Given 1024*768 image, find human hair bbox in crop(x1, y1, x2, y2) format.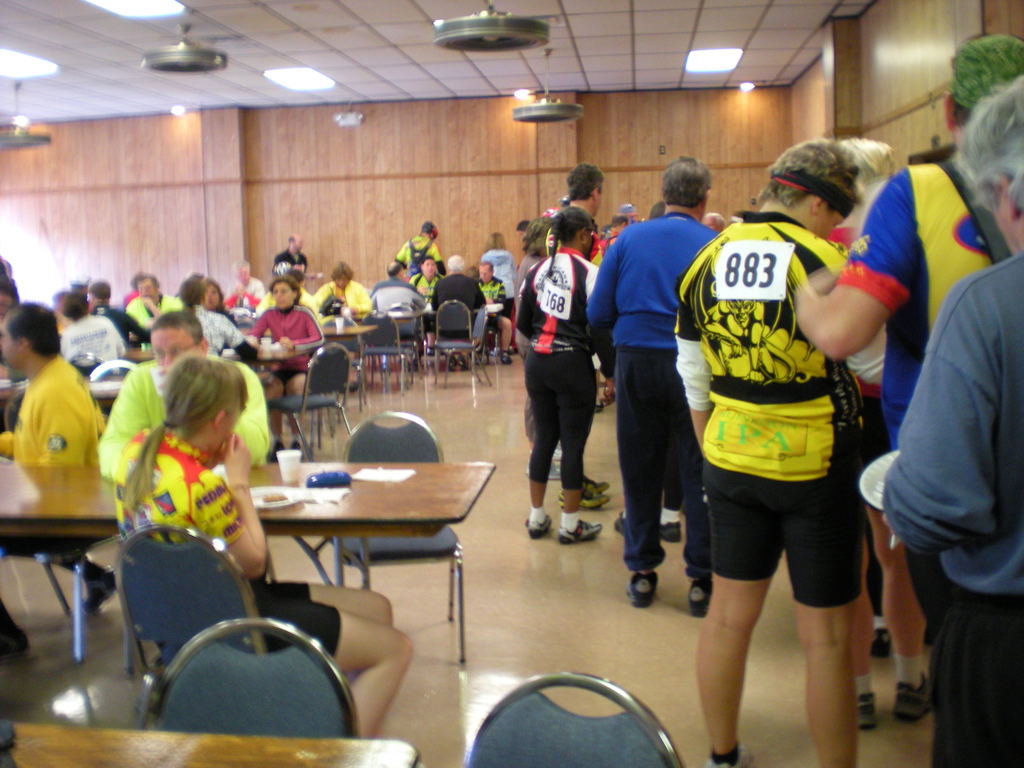
crop(546, 207, 595, 279).
